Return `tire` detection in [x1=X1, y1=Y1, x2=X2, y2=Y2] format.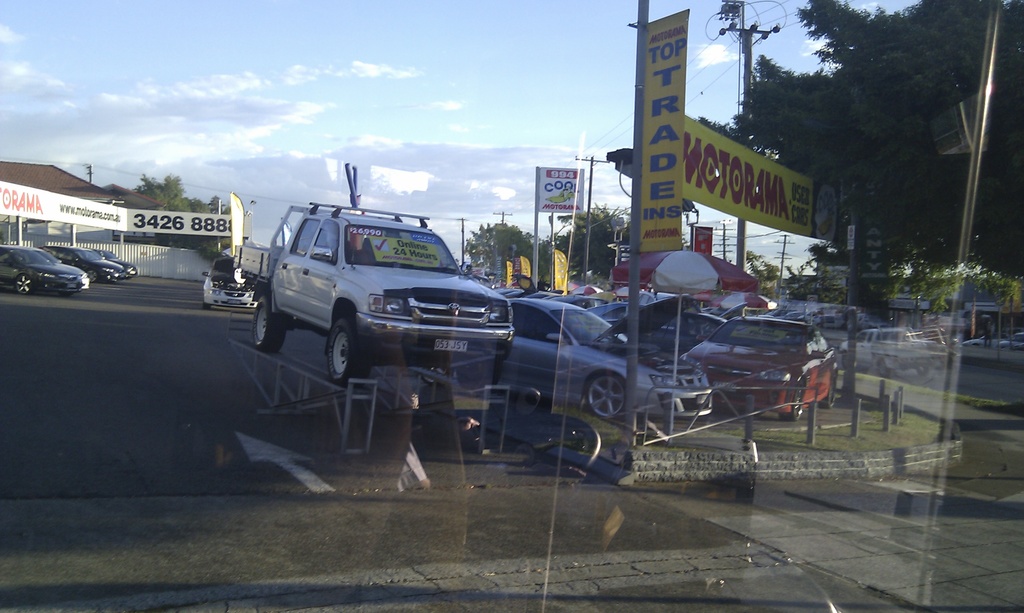
[x1=14, y1=275, x2=31, y2=294].
